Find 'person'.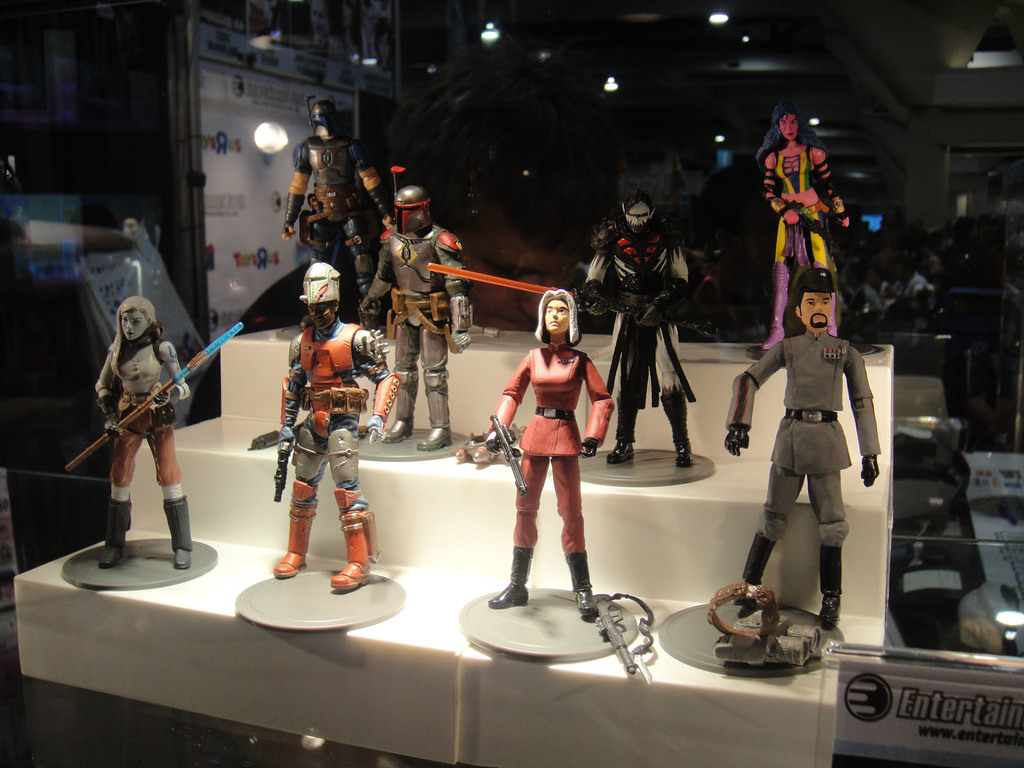
<bbox>278, 84, 399, 323</bbox>.
